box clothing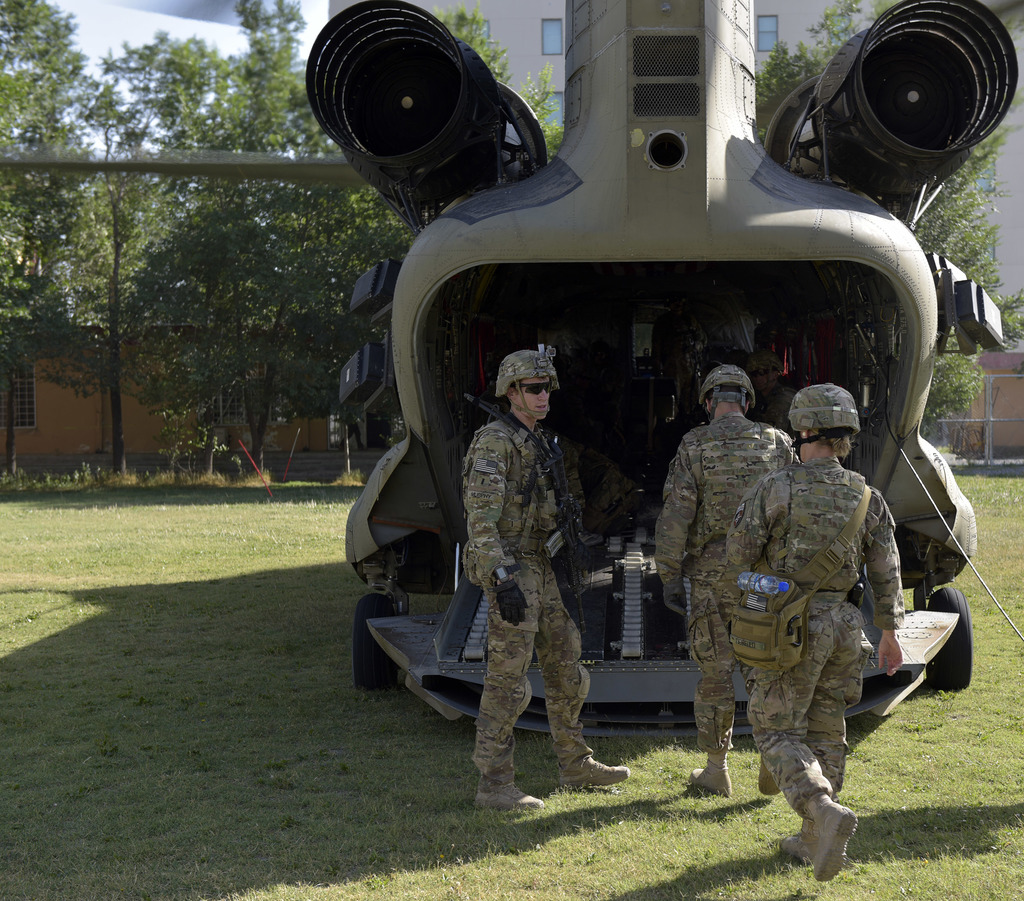
bbox=(723, 456, 905, 819)
